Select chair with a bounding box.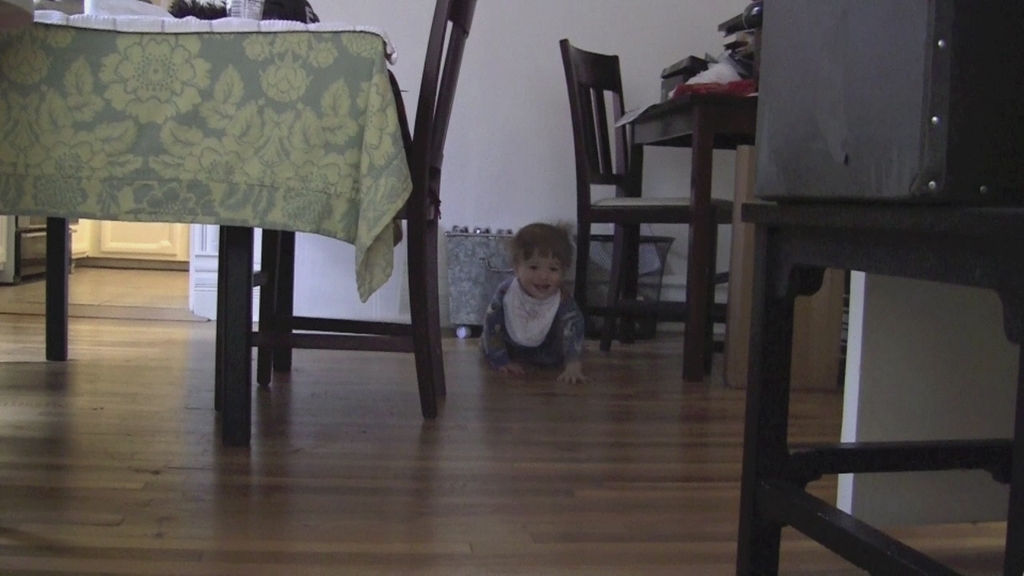
[534, 19, 764, 410].
